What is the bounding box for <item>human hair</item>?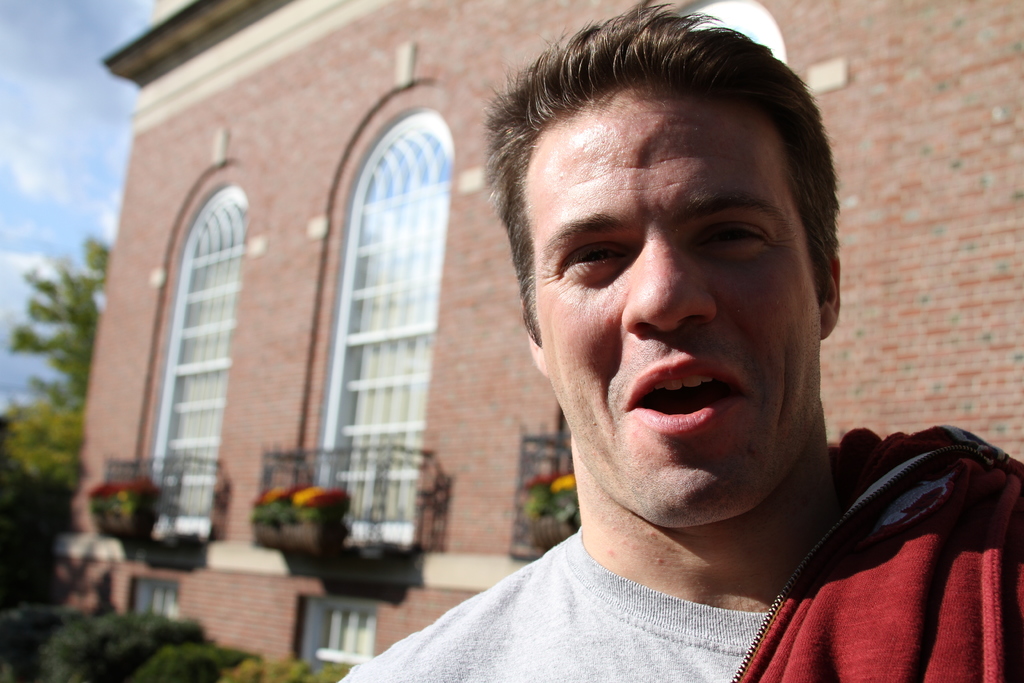
box(479, 1, 843, 344).
